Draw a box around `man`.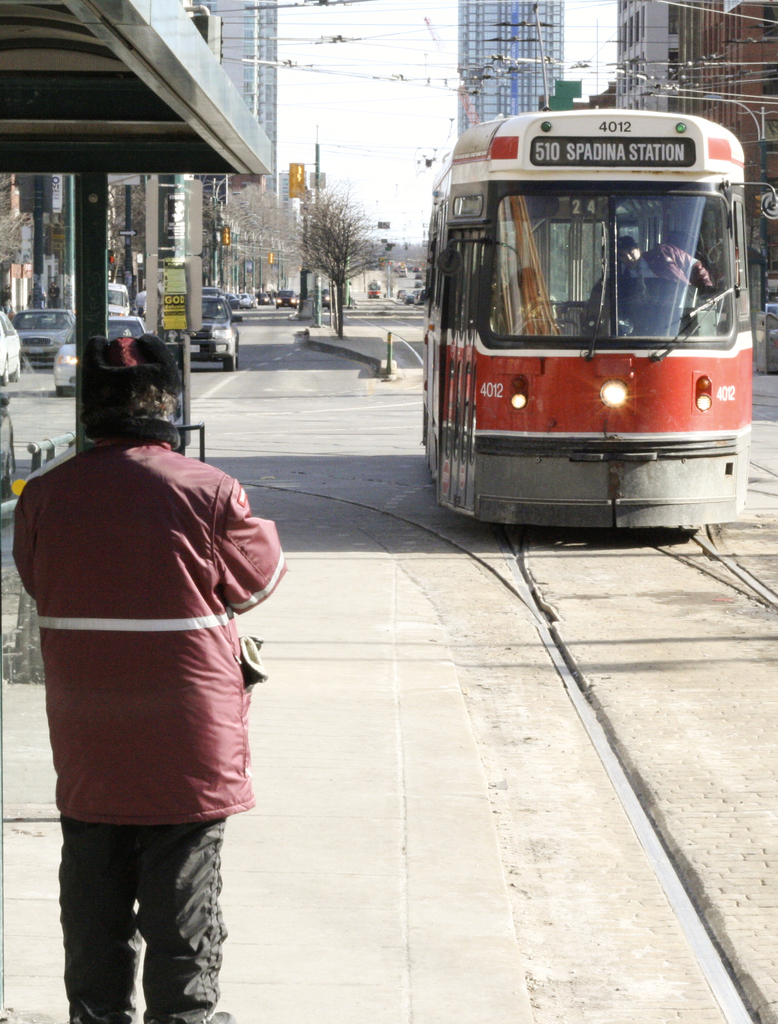
{"x1": 22, "y1": 332, "x2": 287, "y2": 1010}.
